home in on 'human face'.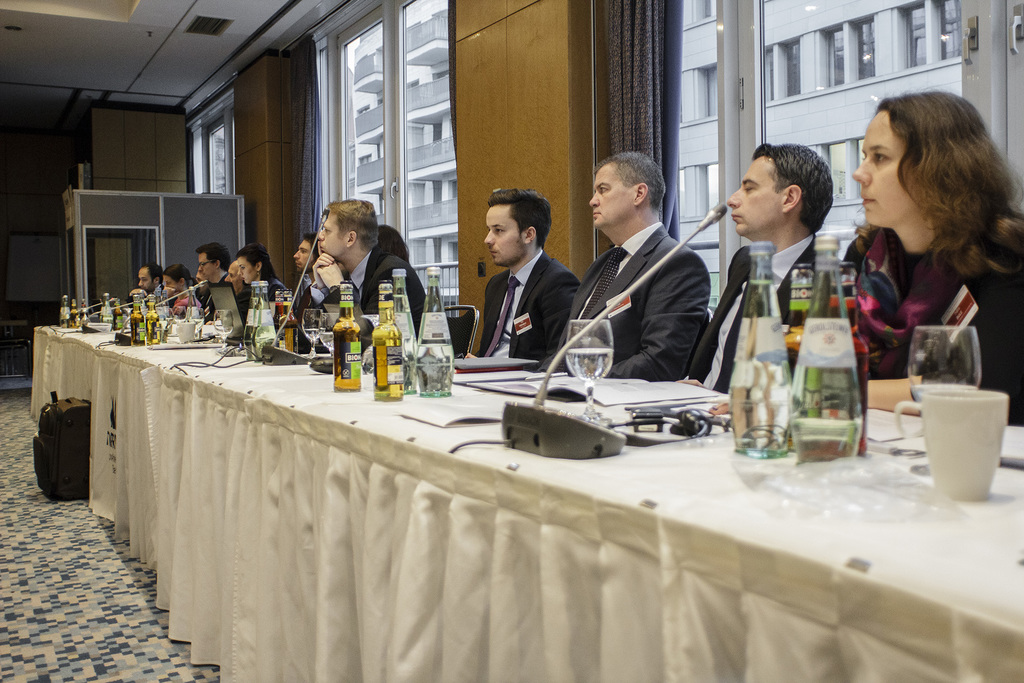
Homed in at 728:160:786:236.
